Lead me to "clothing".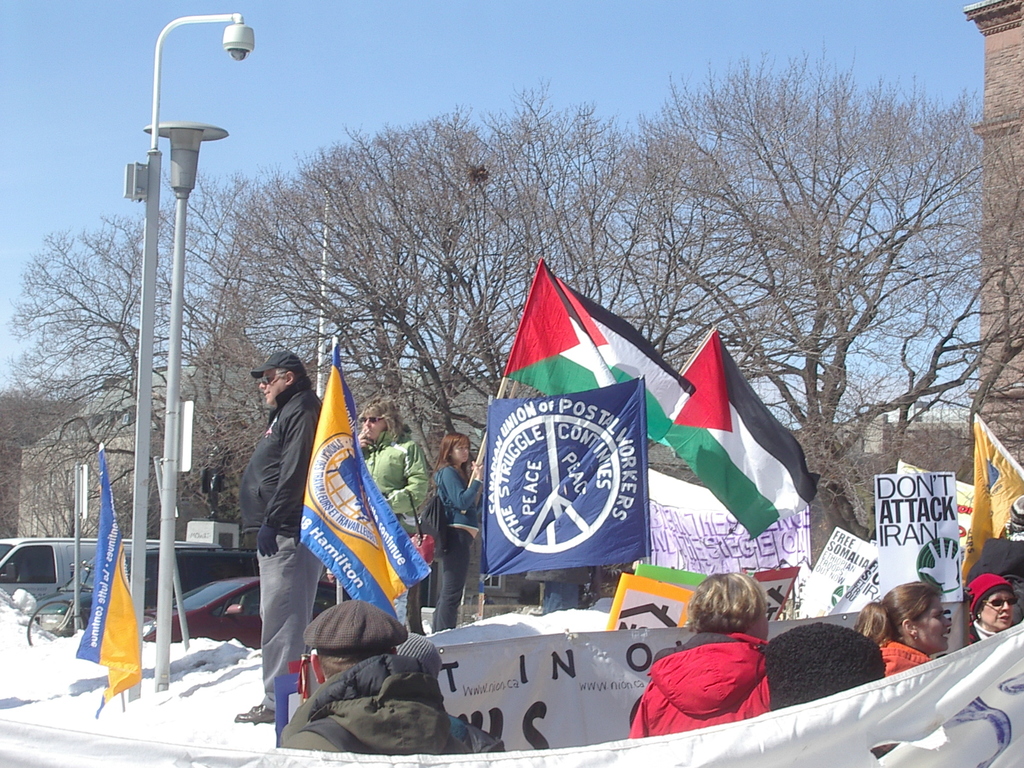
Lead to select_region(637, 618, 788, 742).
